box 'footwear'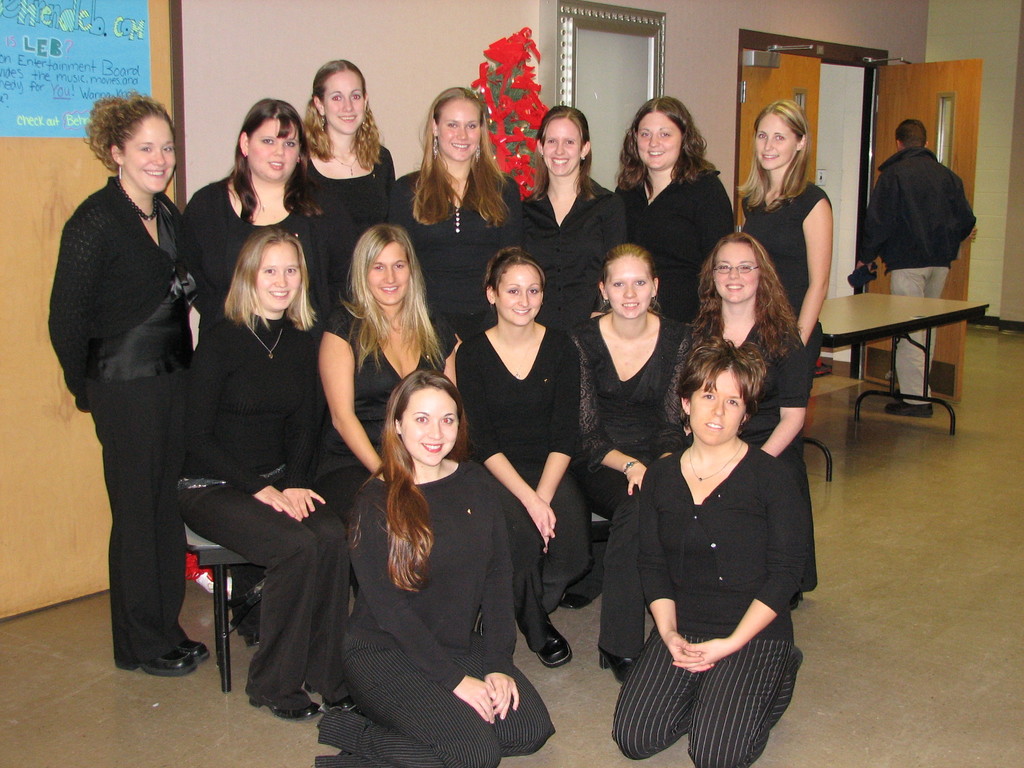
x1=236, y1=606, x2=266, y2=639
